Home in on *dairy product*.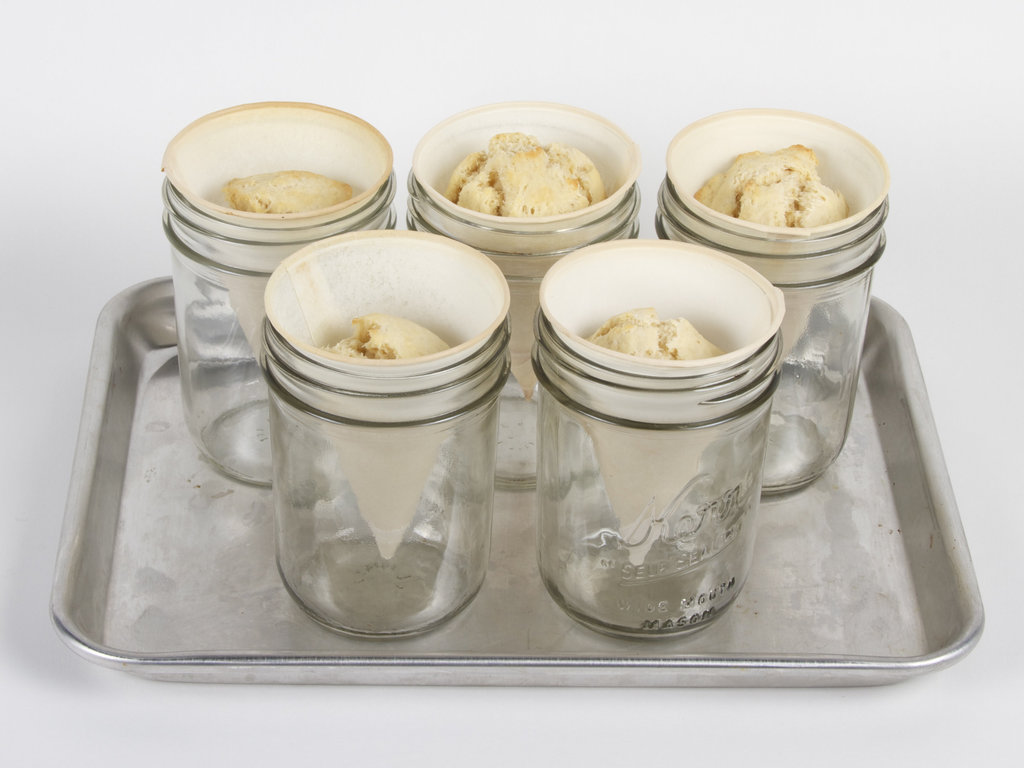
Homed in at pyautogui.locateOnScreen(442, 129, 606, 218).
